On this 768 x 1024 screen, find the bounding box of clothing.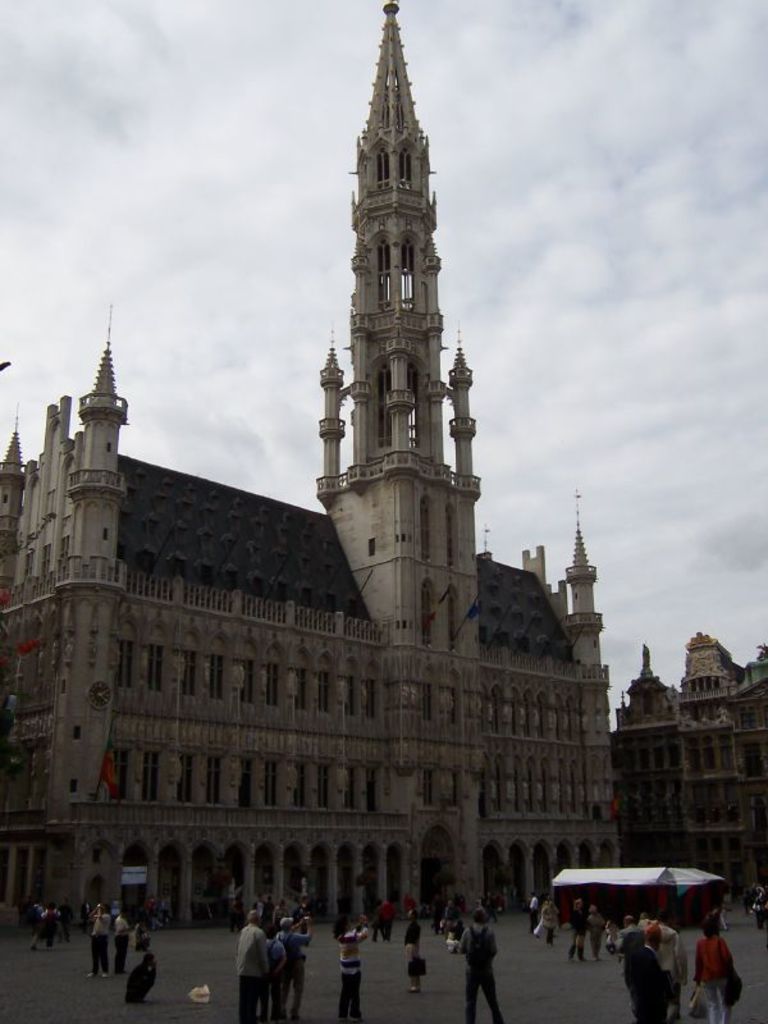
Bounding box: 460 925 495 1023.
